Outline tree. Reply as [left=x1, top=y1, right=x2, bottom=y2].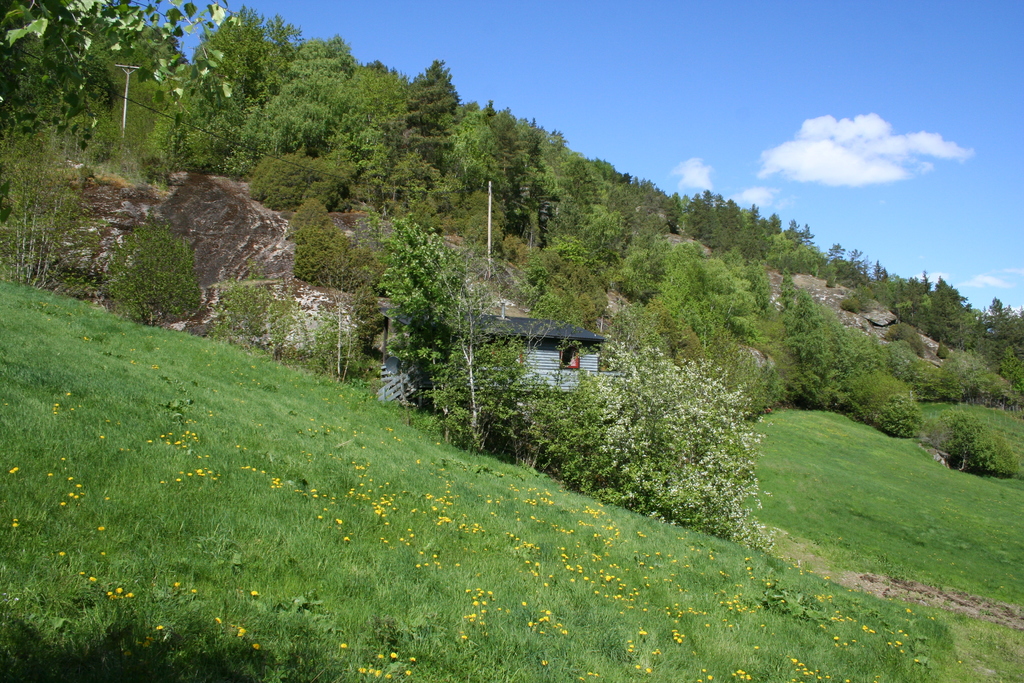
[left=1, top=0, right=241, bottom=136].
